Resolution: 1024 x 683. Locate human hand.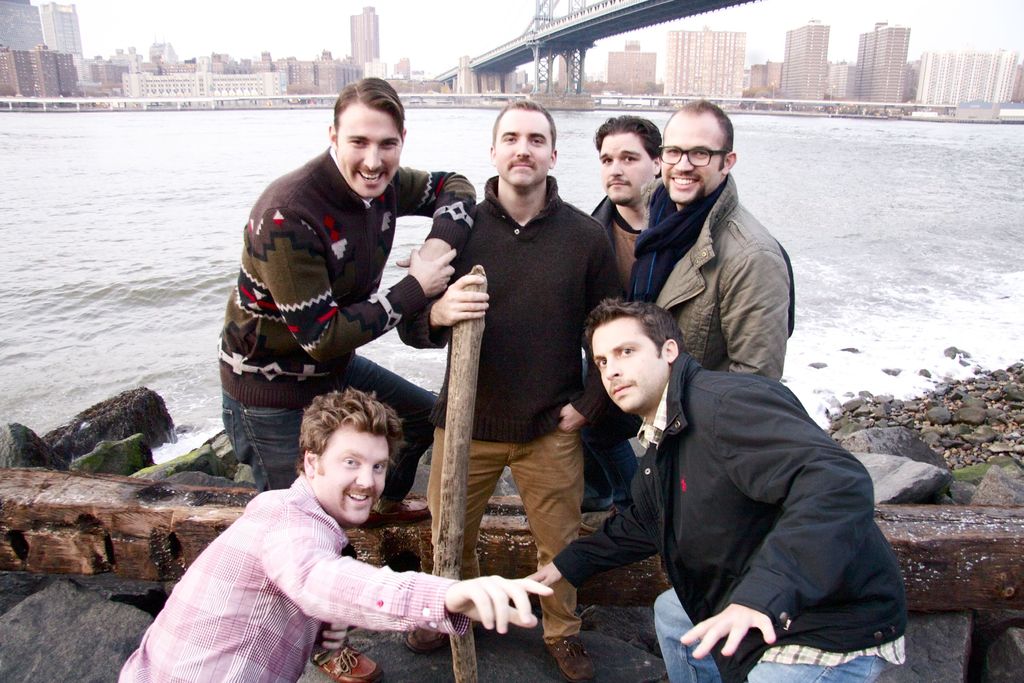
[x1=407, y1=248, x2=457, y2=298].
